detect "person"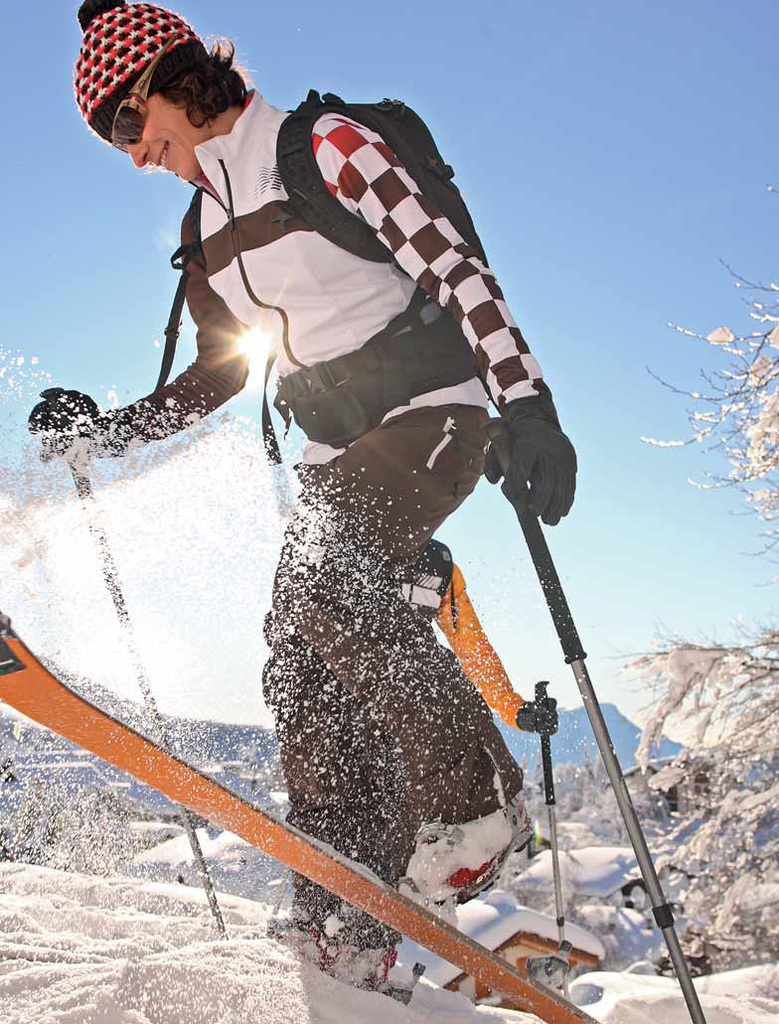
bbox=[84, 62, 594, 919]
